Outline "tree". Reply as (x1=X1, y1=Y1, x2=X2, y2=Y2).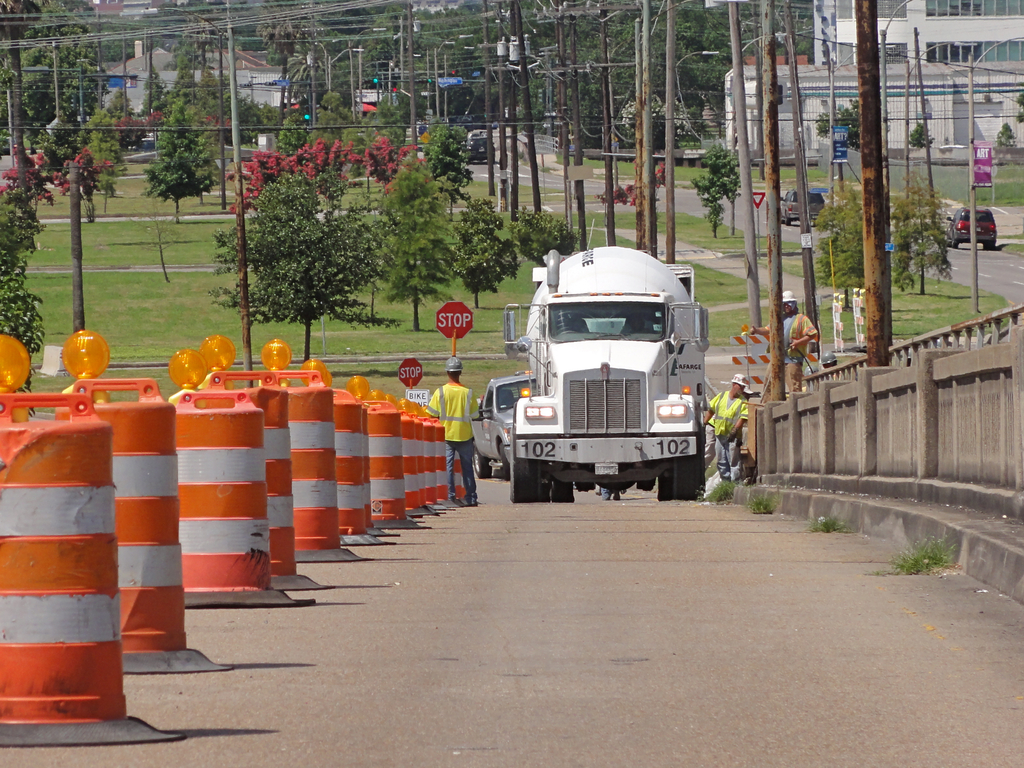
(x1=1016, y1=95, x2=1023, y2=122).
